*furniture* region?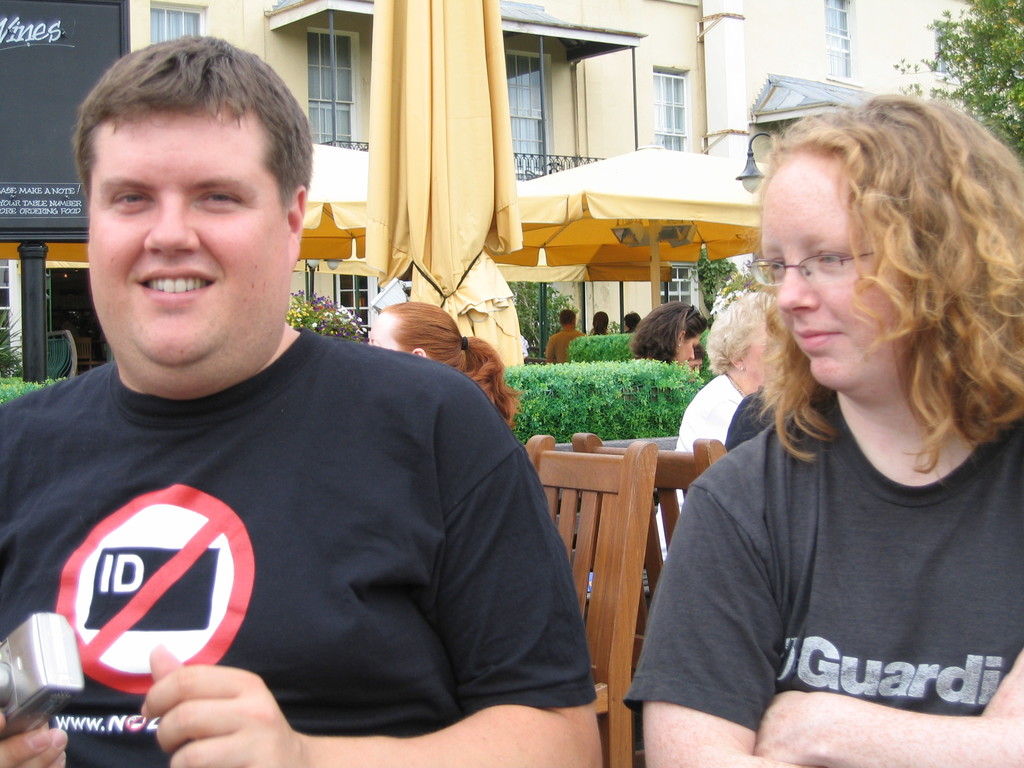
[x1=571, y1=427, x2=727, y2=680]
